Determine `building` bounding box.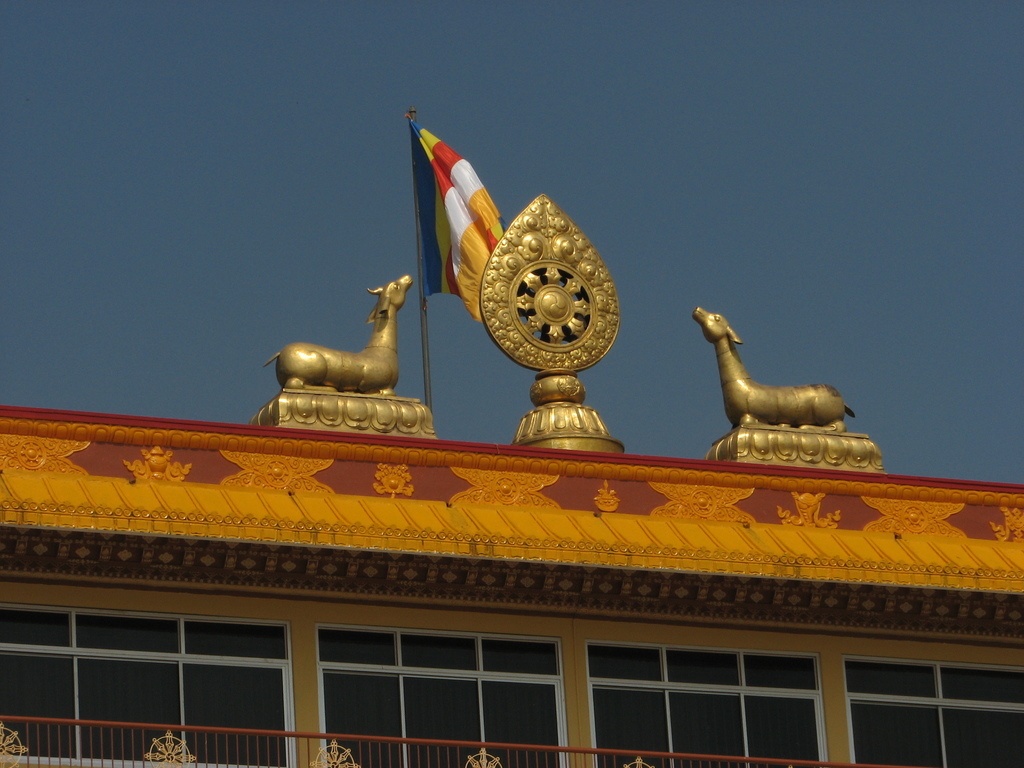
Determined: region(0, 97, 1023, 767).
